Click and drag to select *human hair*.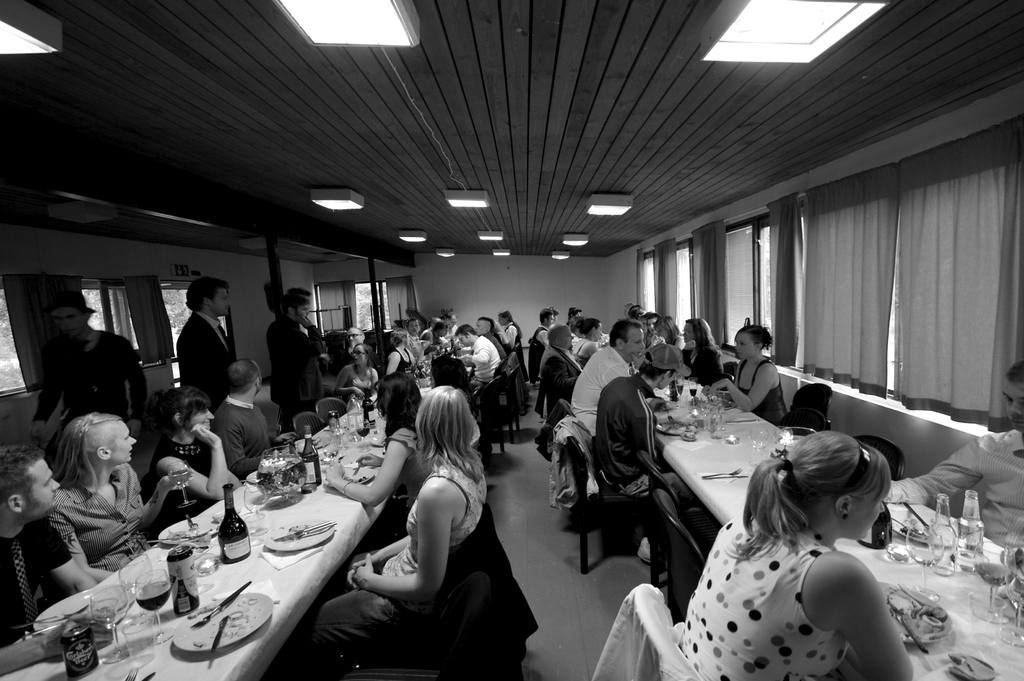
Selection: {"left": 291, "top": 285, "right": 311, "bottom": 298}.
